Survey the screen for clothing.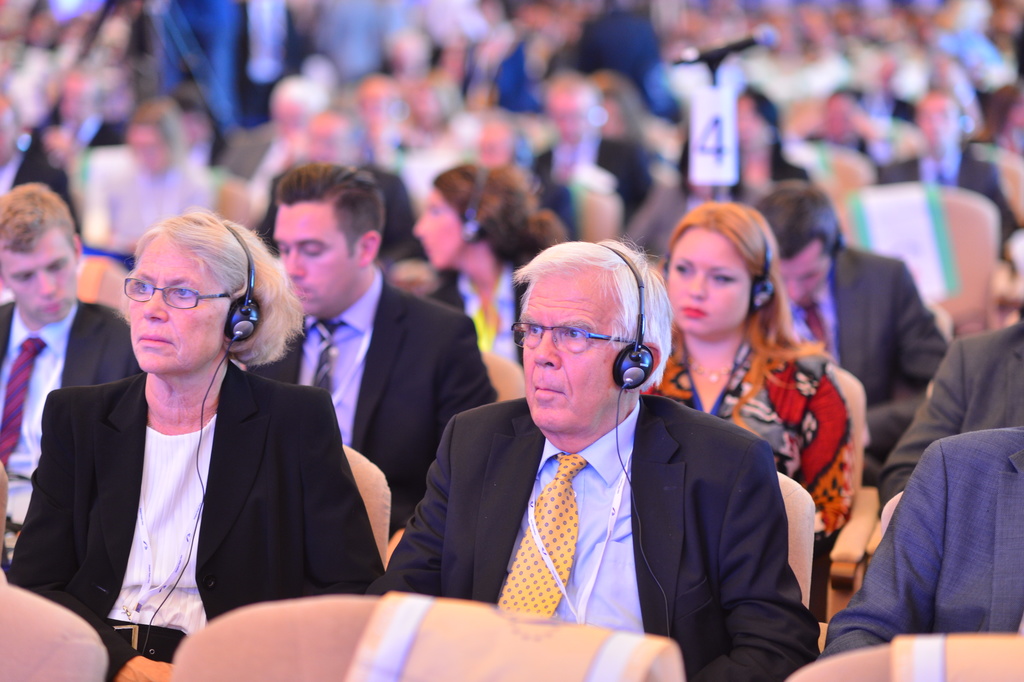
Survey found: bbox(237, 274, 512, 538).
